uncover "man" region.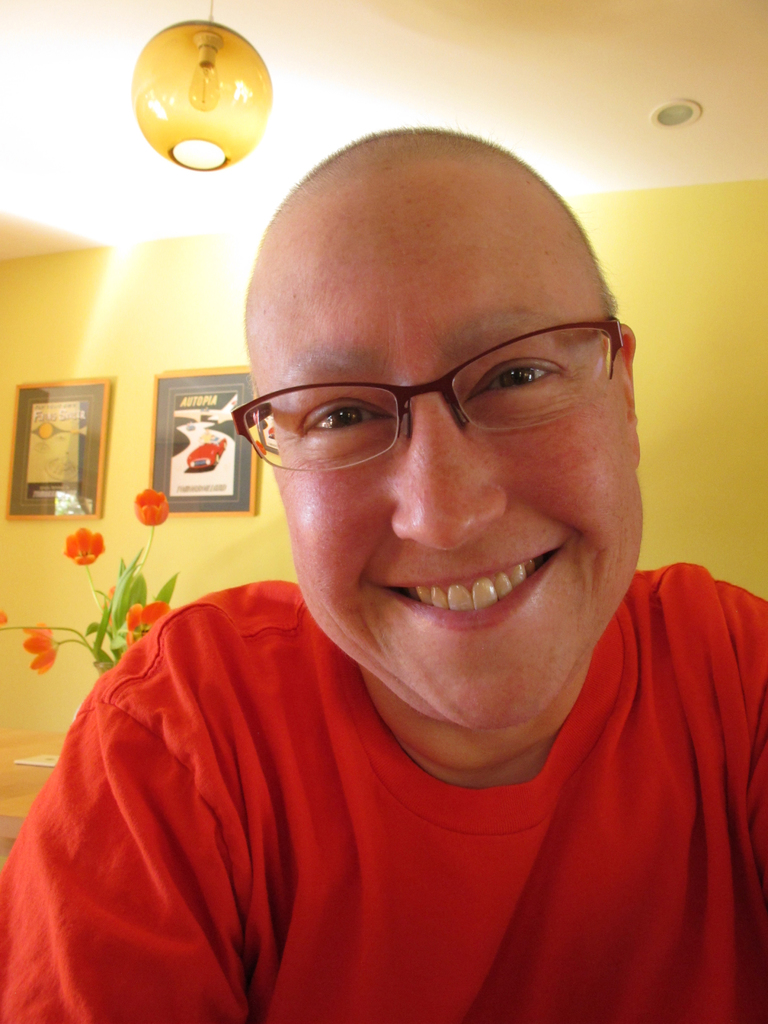
Uncovered: x1=8, y1=111, x2=745, y2=1007.
